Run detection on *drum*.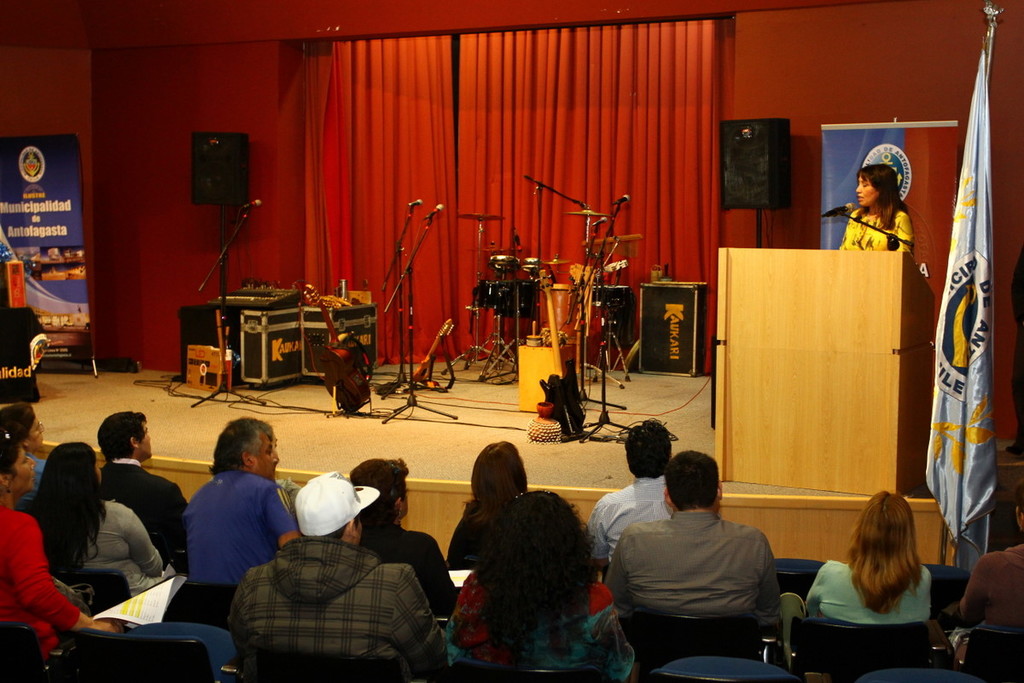
Result: [496,281,512,319].
